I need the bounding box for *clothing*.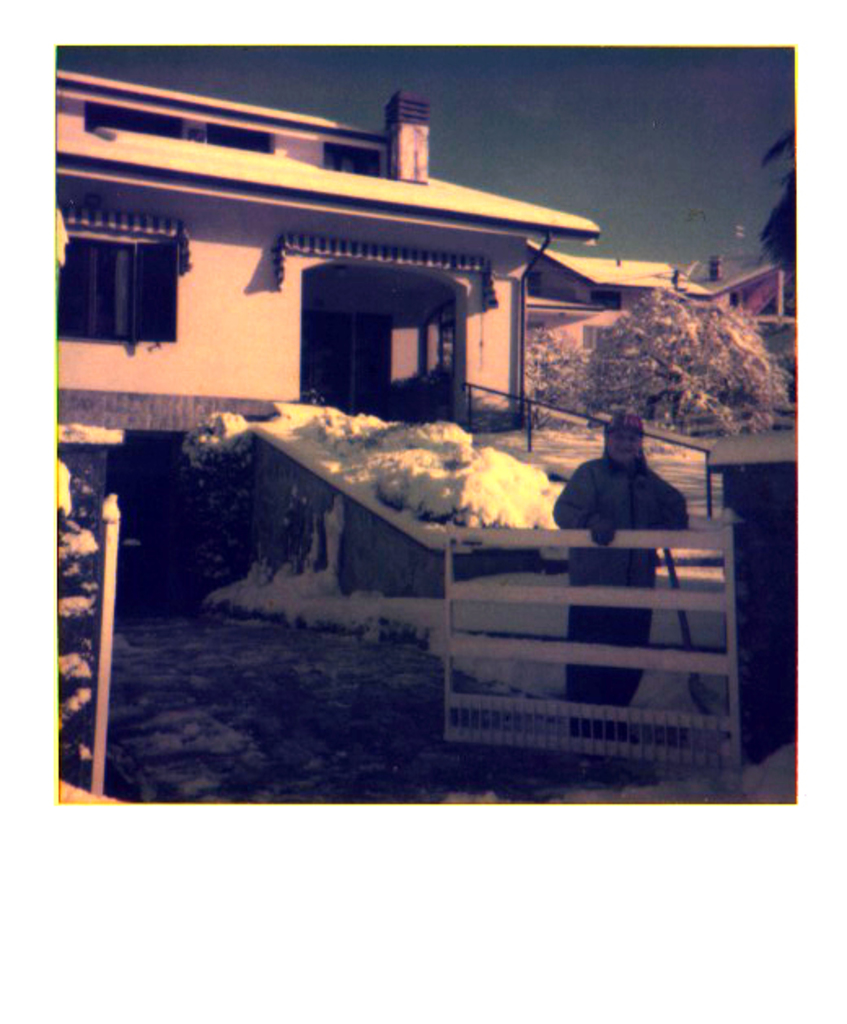
Here it is: 554:446:686:759.
